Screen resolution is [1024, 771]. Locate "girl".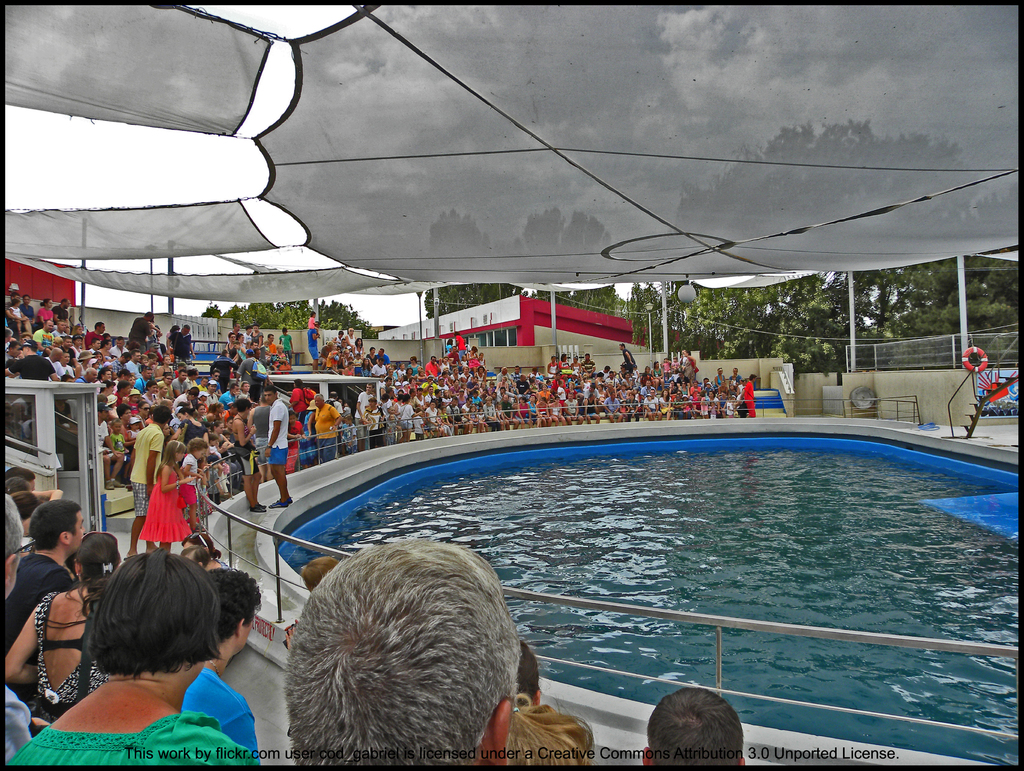
x1=182, y1=524, x2=230, y2=569.
